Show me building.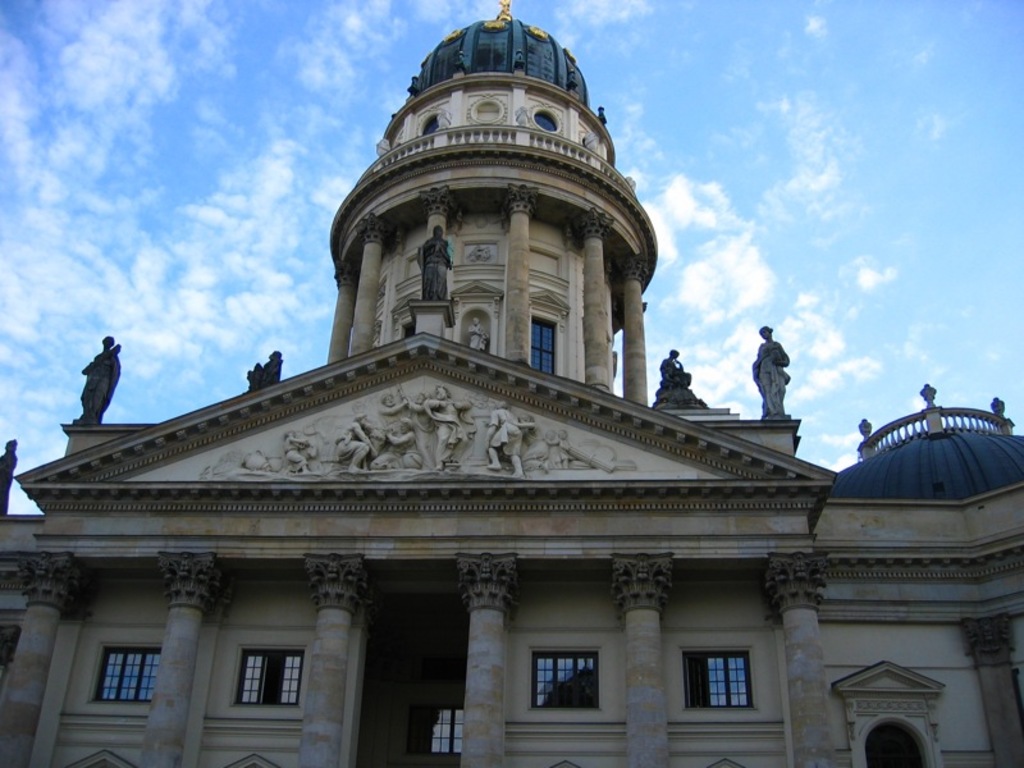
building is here: locate(0, 0, 1023, 767).
